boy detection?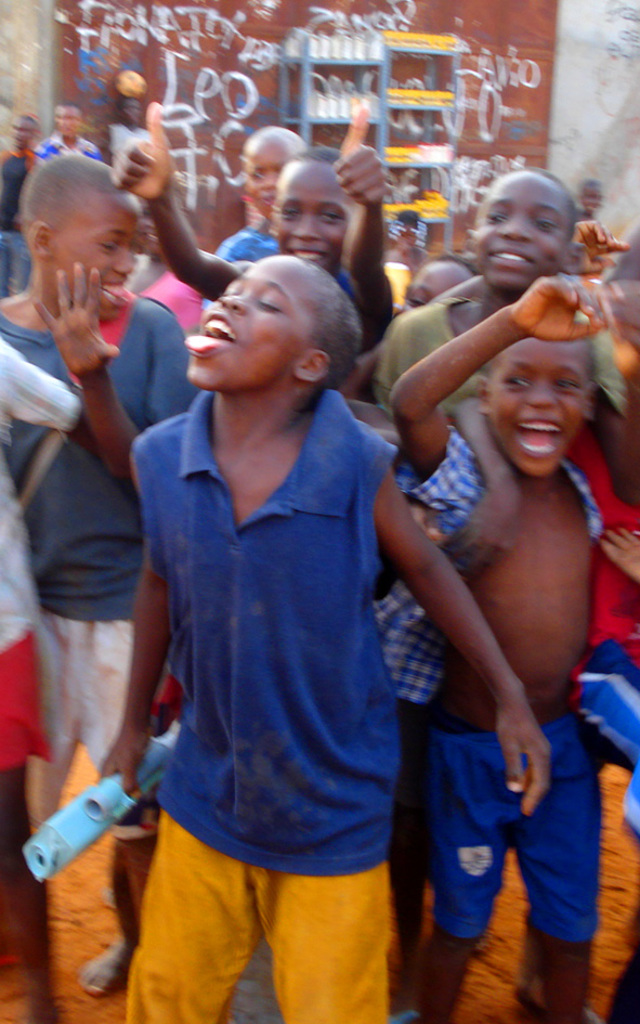
<box>371,168,639,834</box>
